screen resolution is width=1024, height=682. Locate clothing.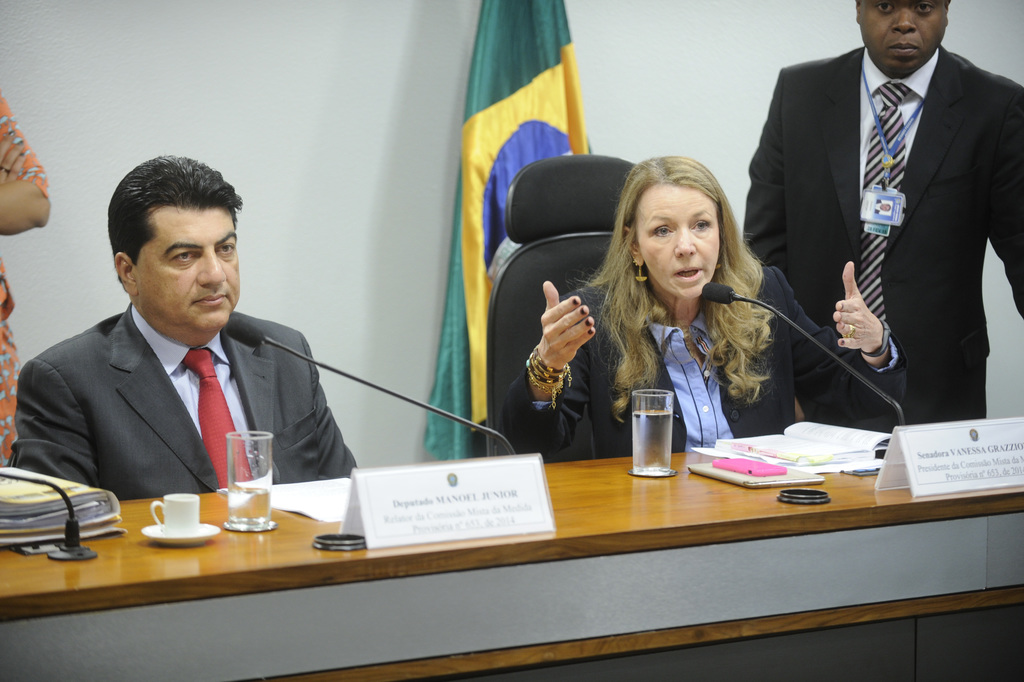
box=[10, 300, 366, 480].
